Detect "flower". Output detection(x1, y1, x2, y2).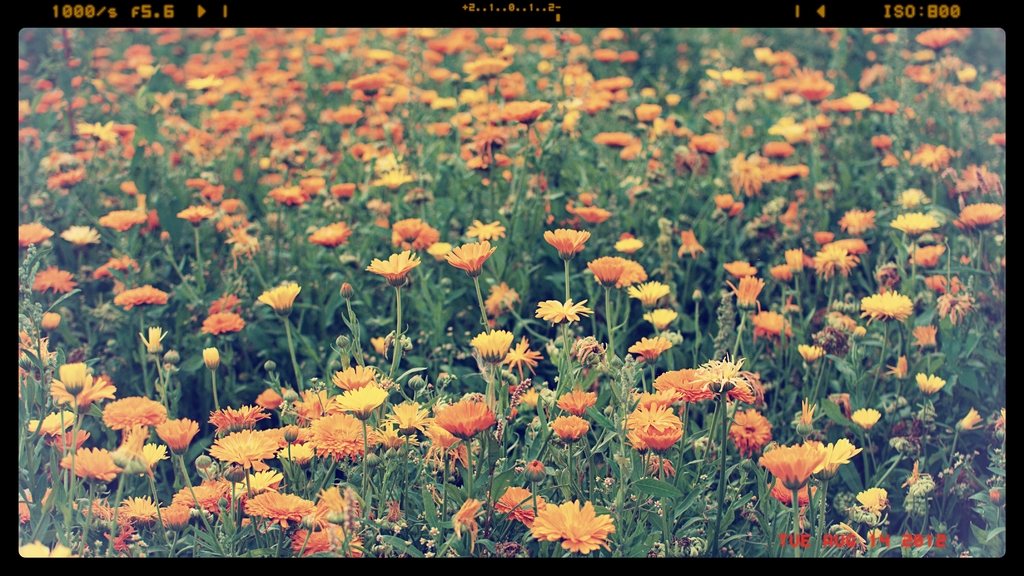
detection(200, 308, 248, 335).
